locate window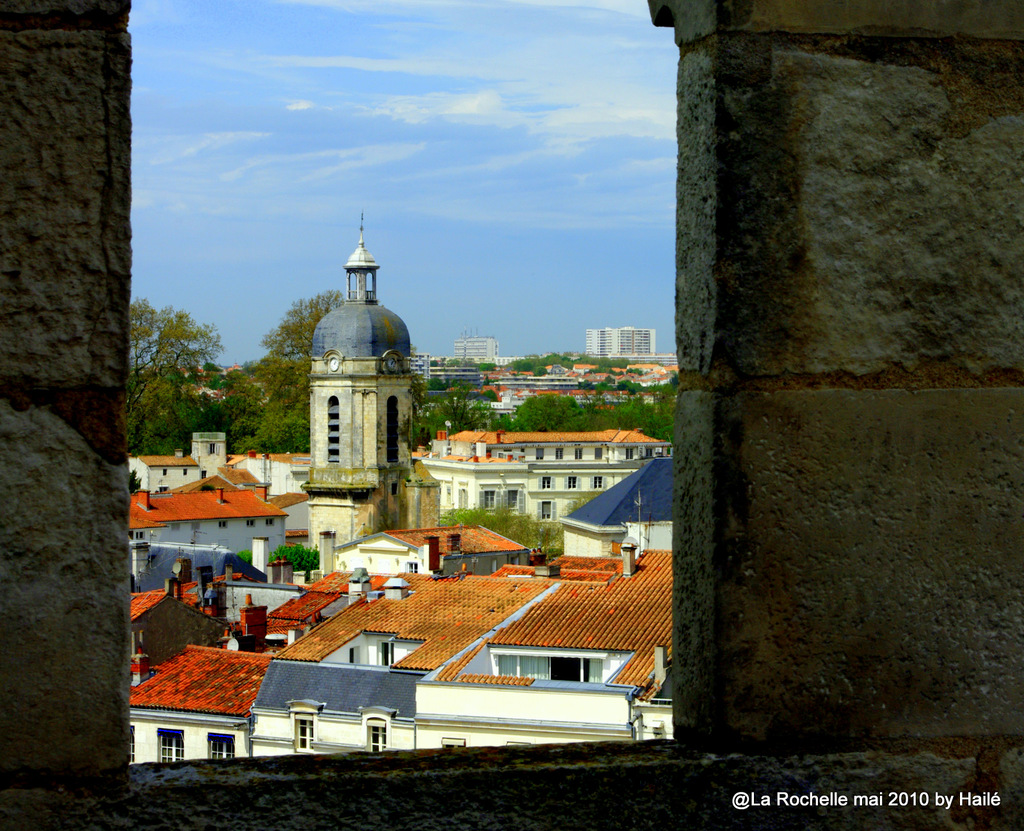
444,481,453,504
